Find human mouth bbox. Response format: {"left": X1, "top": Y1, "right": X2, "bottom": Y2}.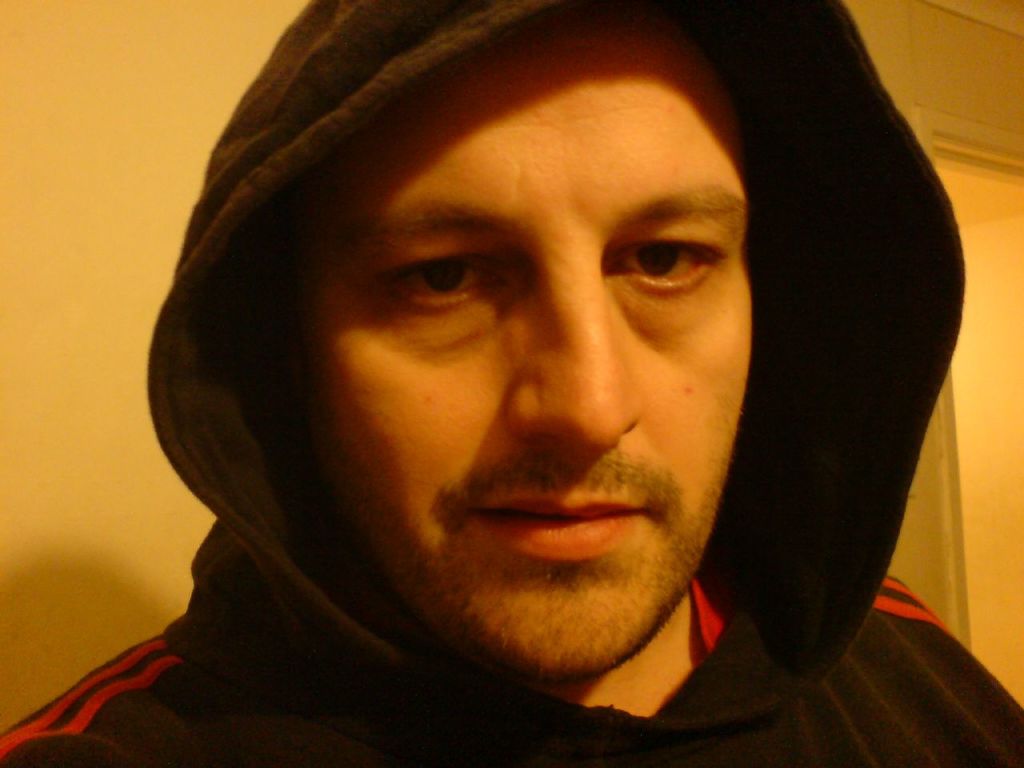
{"left": 474, "top": 497, "right": 642, "bottom": 559}.
